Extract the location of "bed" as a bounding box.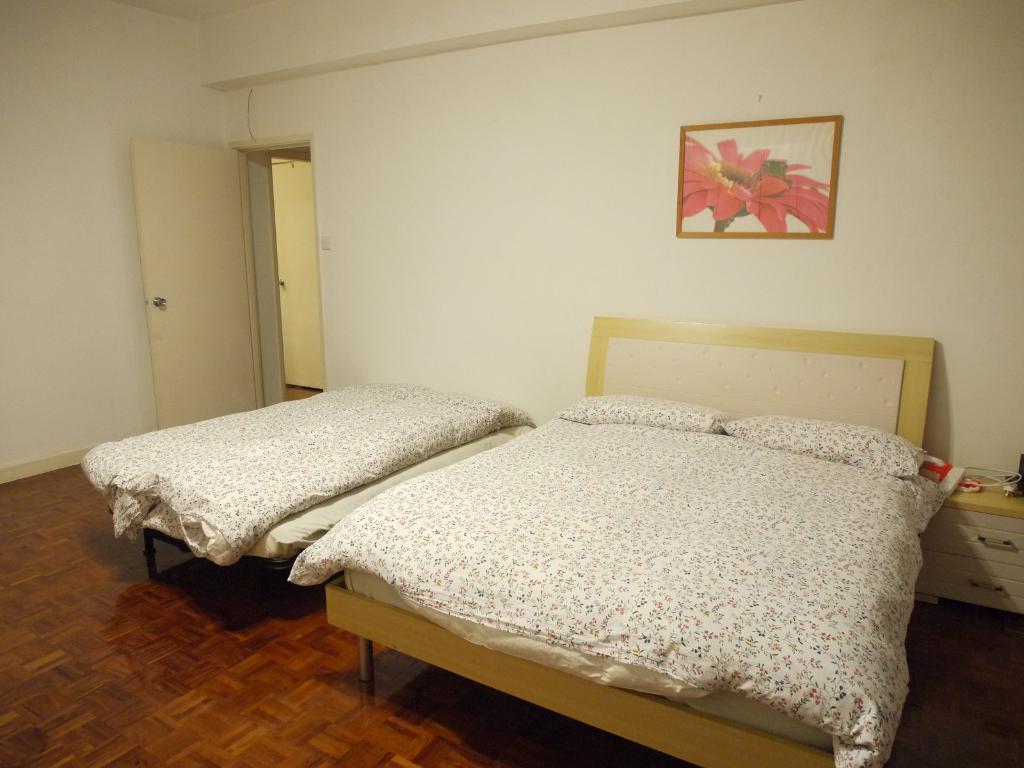
(left=77, top=377, right=535, bottom=624).
